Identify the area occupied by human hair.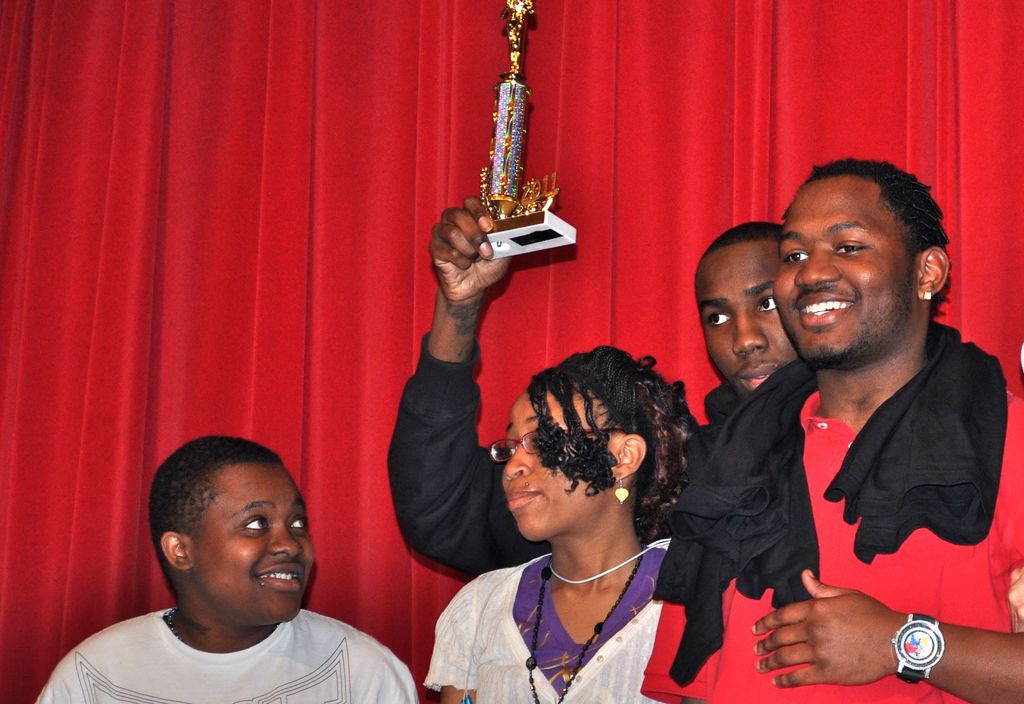
Area: select_region(526, 344, 687, 545).
